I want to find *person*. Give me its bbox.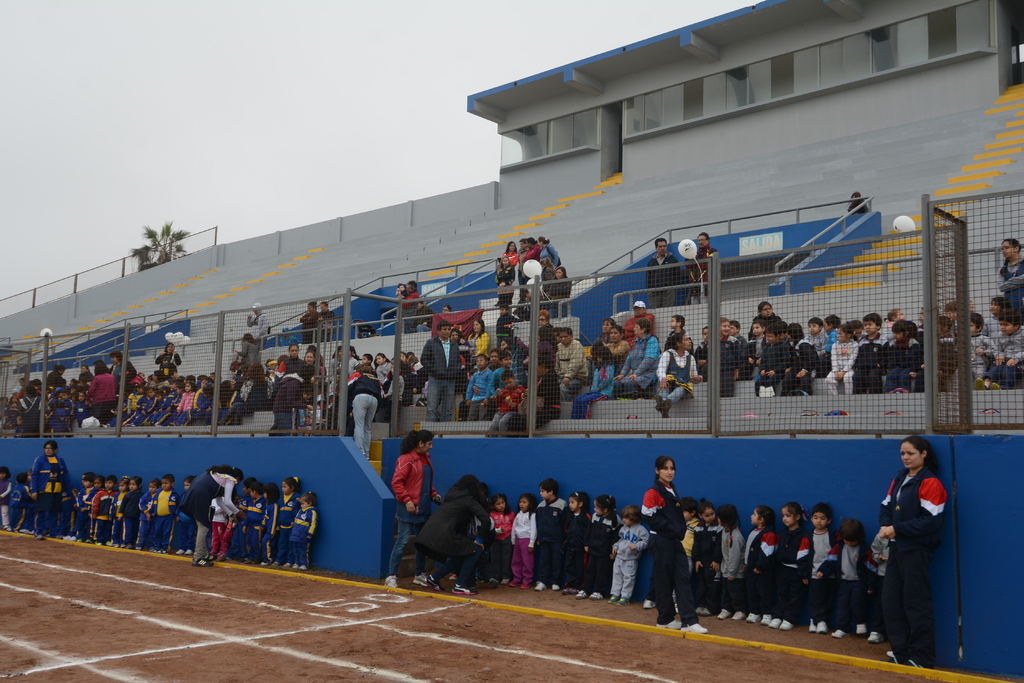
locate(637, 463, 708, 630).
